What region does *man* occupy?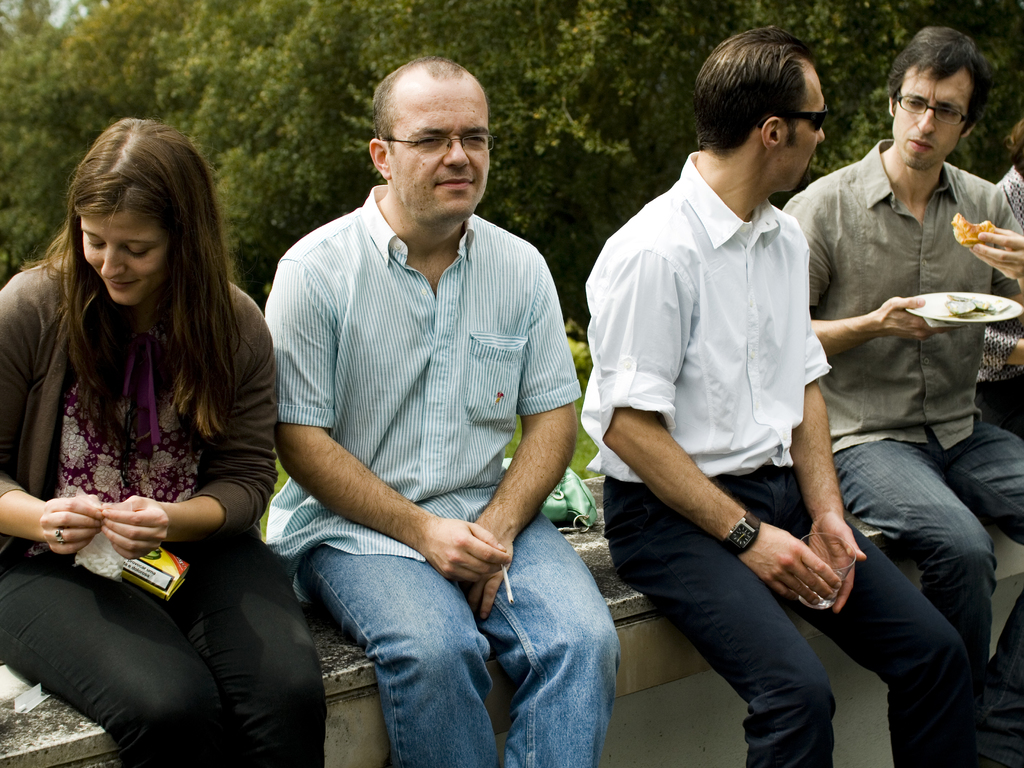
x1=779 y1=29 x2=1023 y2=767.
